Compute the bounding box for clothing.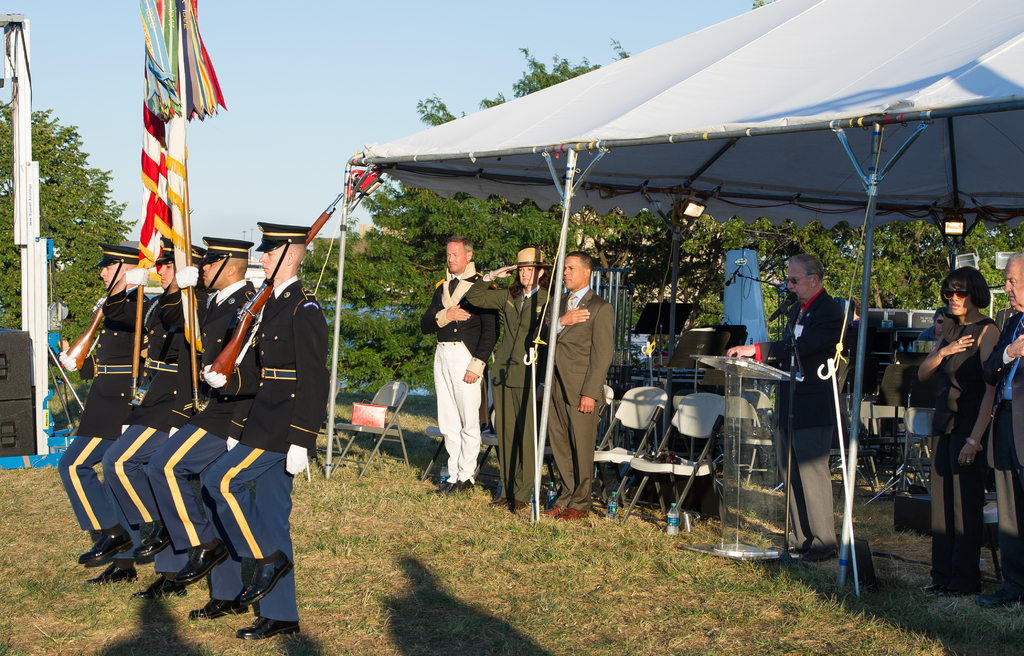
locate(924, 431, 985, 581).
